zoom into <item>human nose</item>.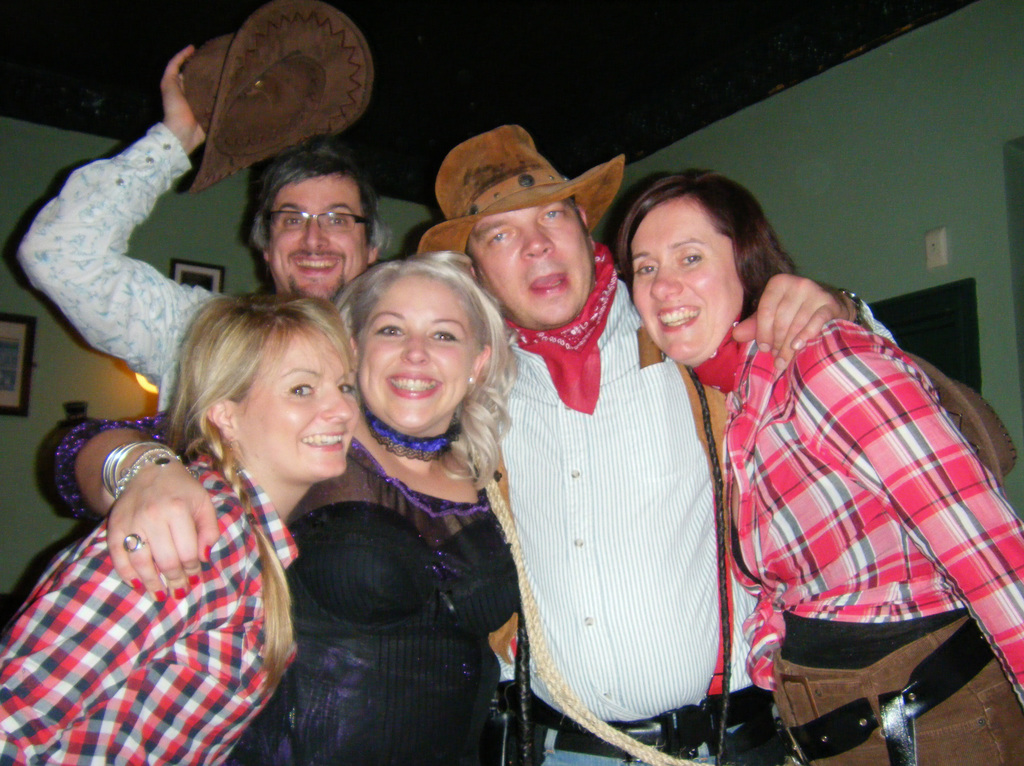
Zoom target: l=300, t=220, r=327, b=254.
